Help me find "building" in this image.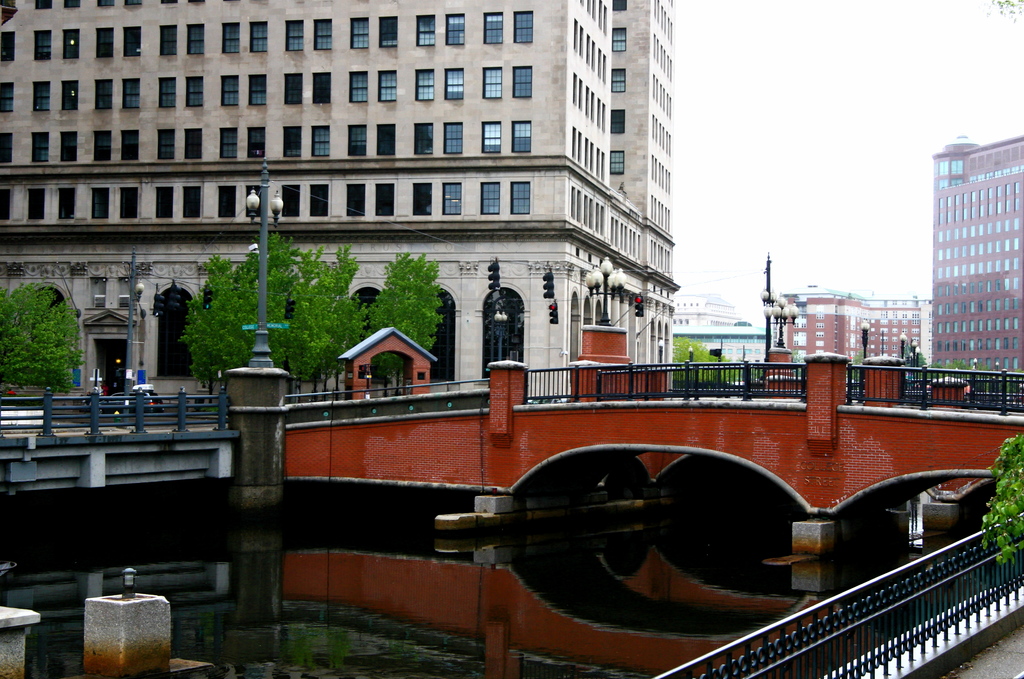
Found it: 0,0,672,397.
